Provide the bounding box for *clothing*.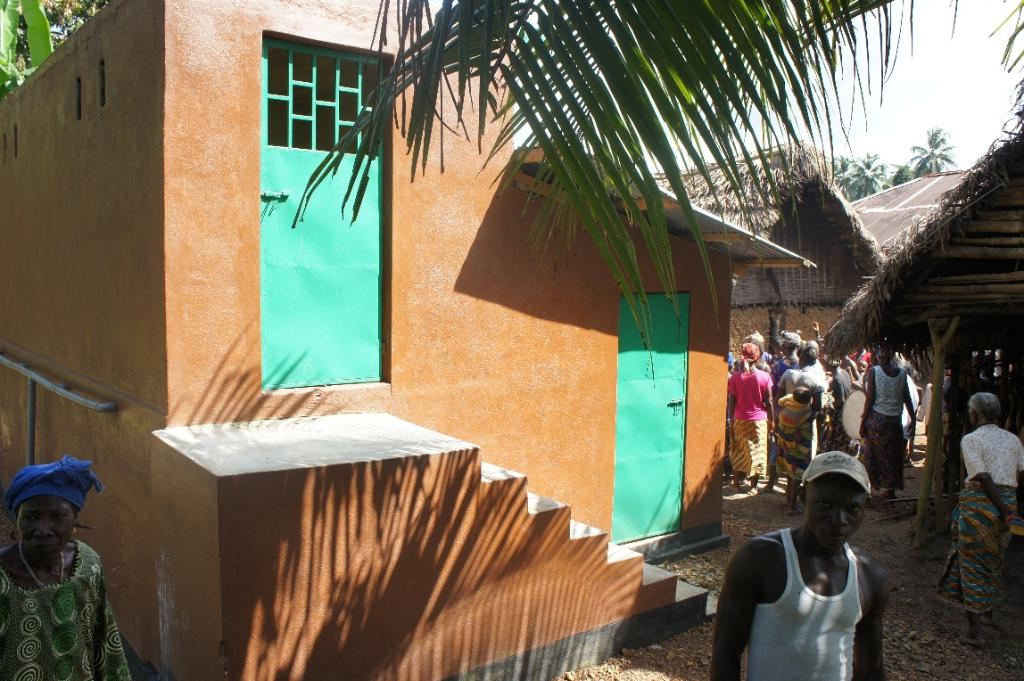
[723, 511, 907, 668].
